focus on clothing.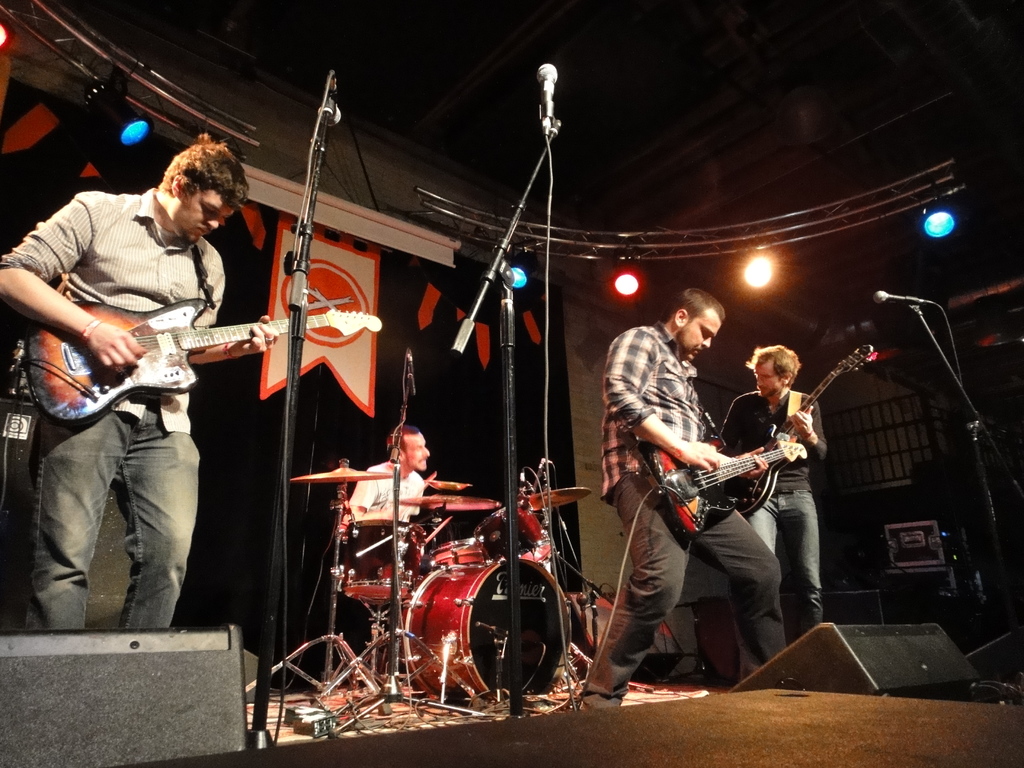
Focused at <box>1,175,227,630</box>.
